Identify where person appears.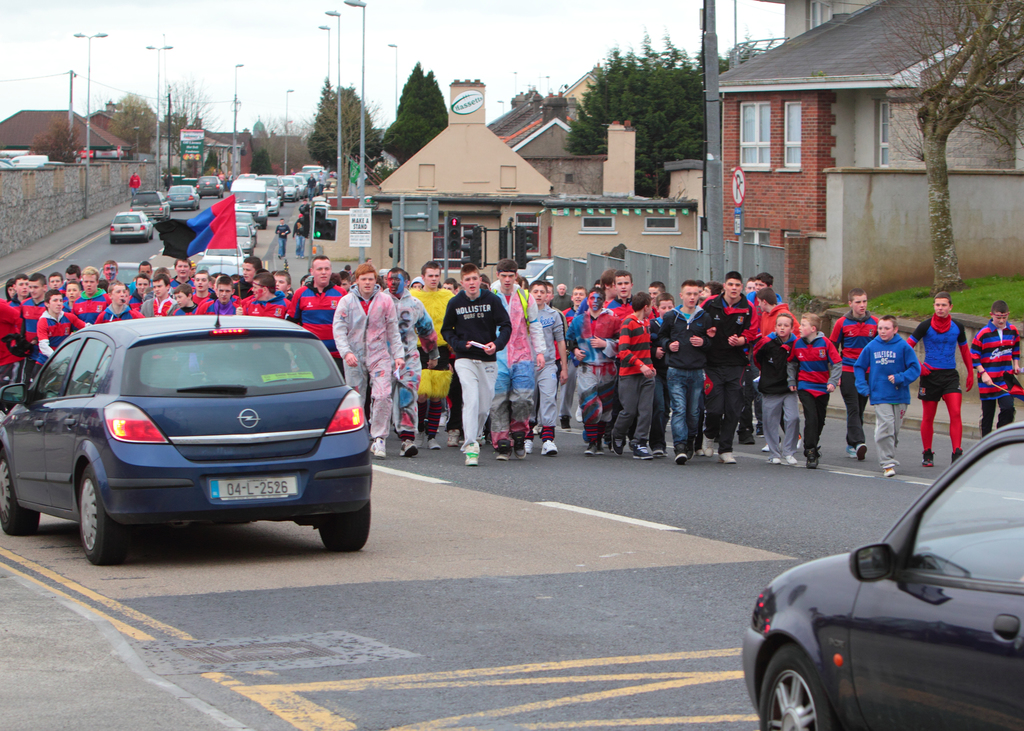
Appears at locate(490, 257, 552, 463).
